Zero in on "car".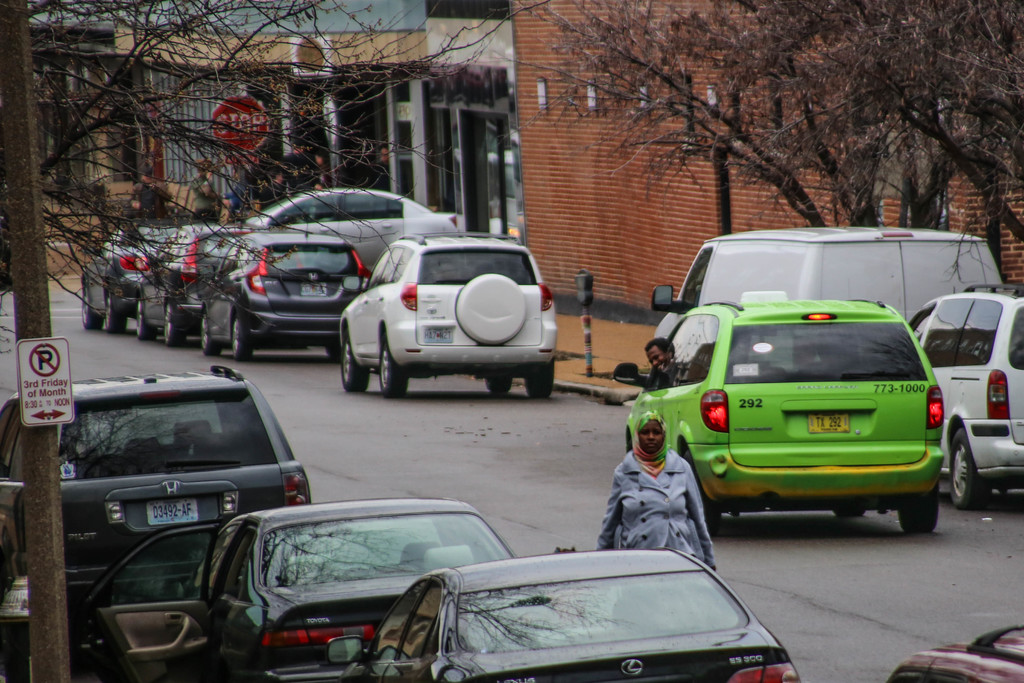
Zeroed in: crop(0, 364, 316, 682).
